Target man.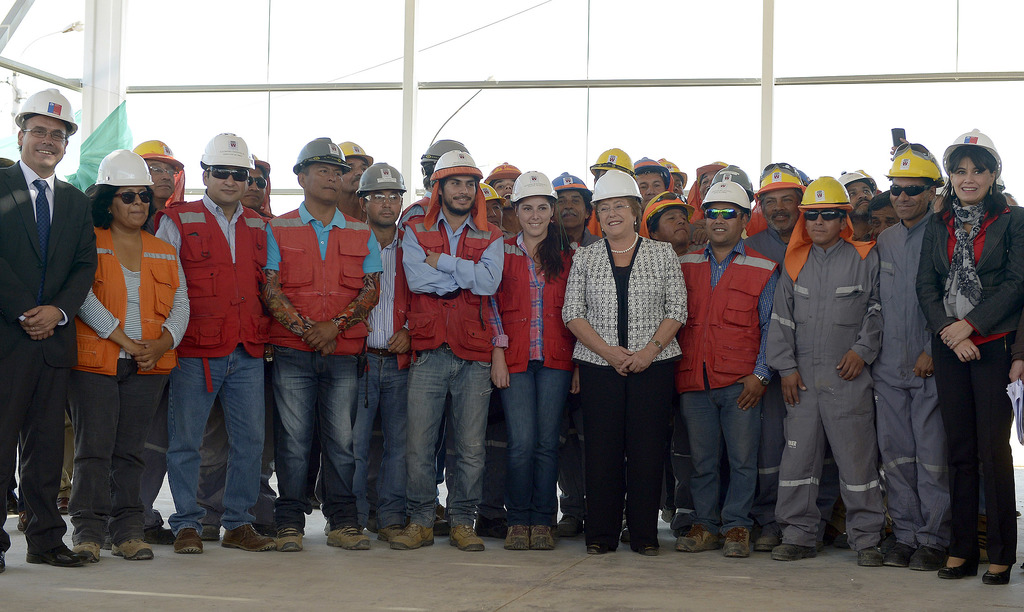
Target region: bbox=[748, 169, 817, 545].
